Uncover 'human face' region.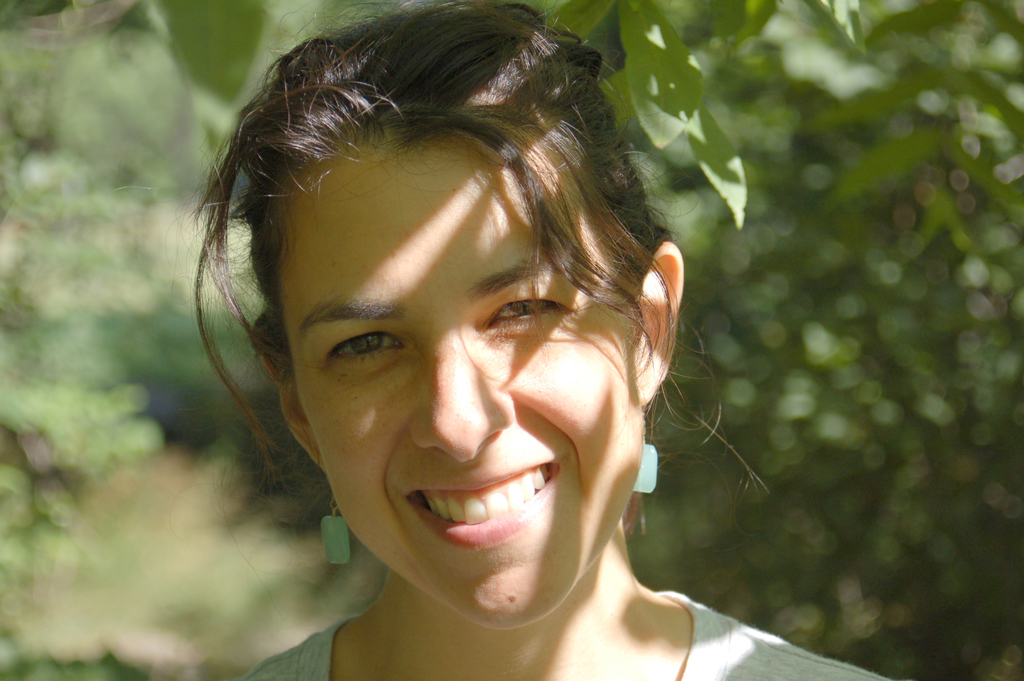
Uncovered: l=278, t=149, r=648, b=627.
